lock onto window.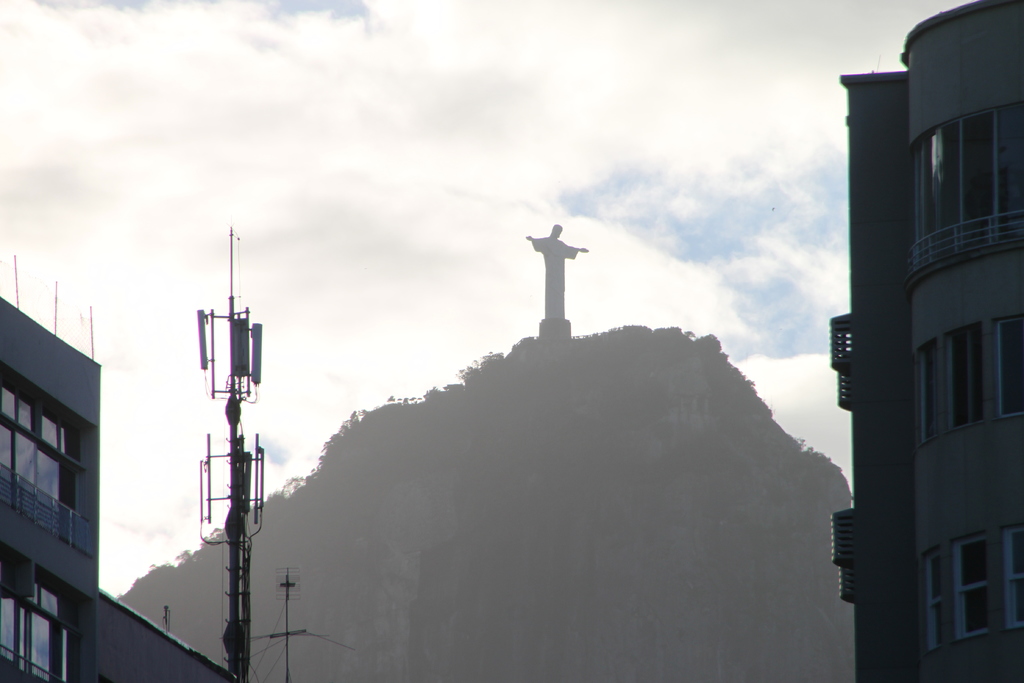
Locked: detection(911, 102, 1021, 253).
